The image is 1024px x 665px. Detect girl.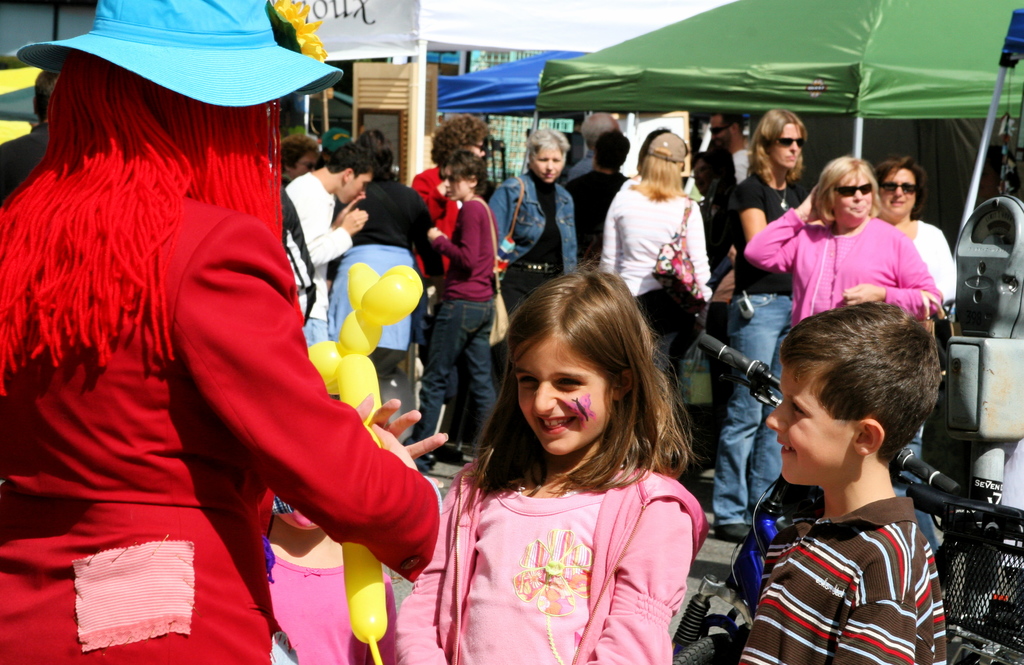
Detection: <bbox>386, 257, 710, 664</bbox>.
